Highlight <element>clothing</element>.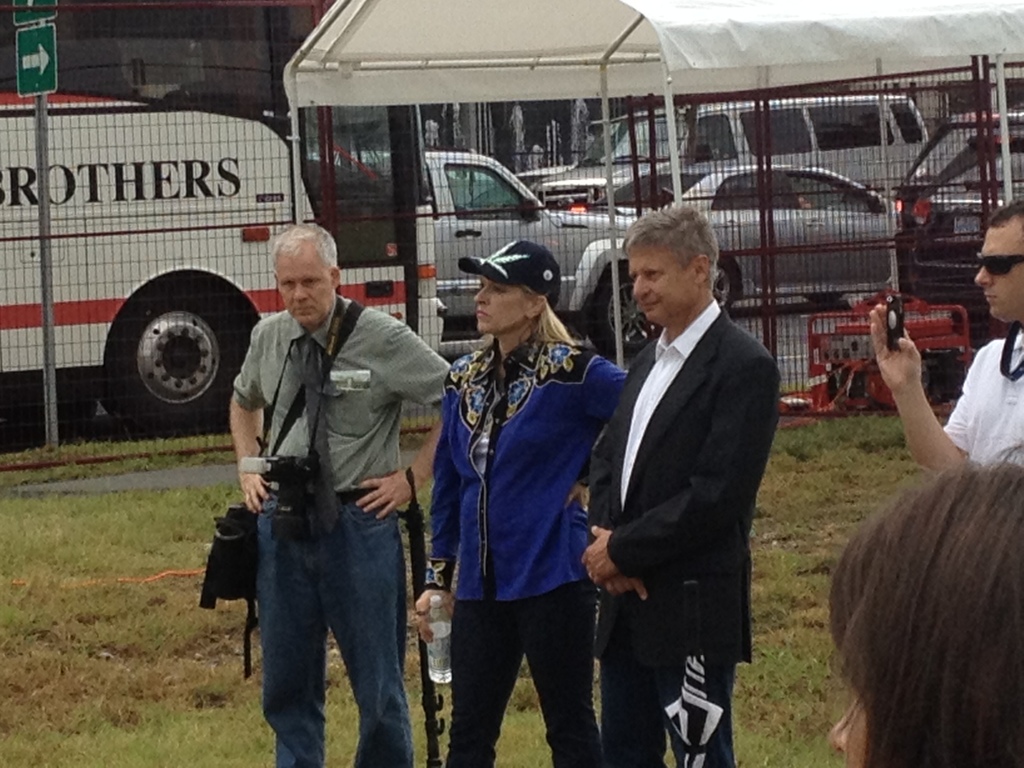
Highlighted region: select_region(591, 295, 782, 767).
